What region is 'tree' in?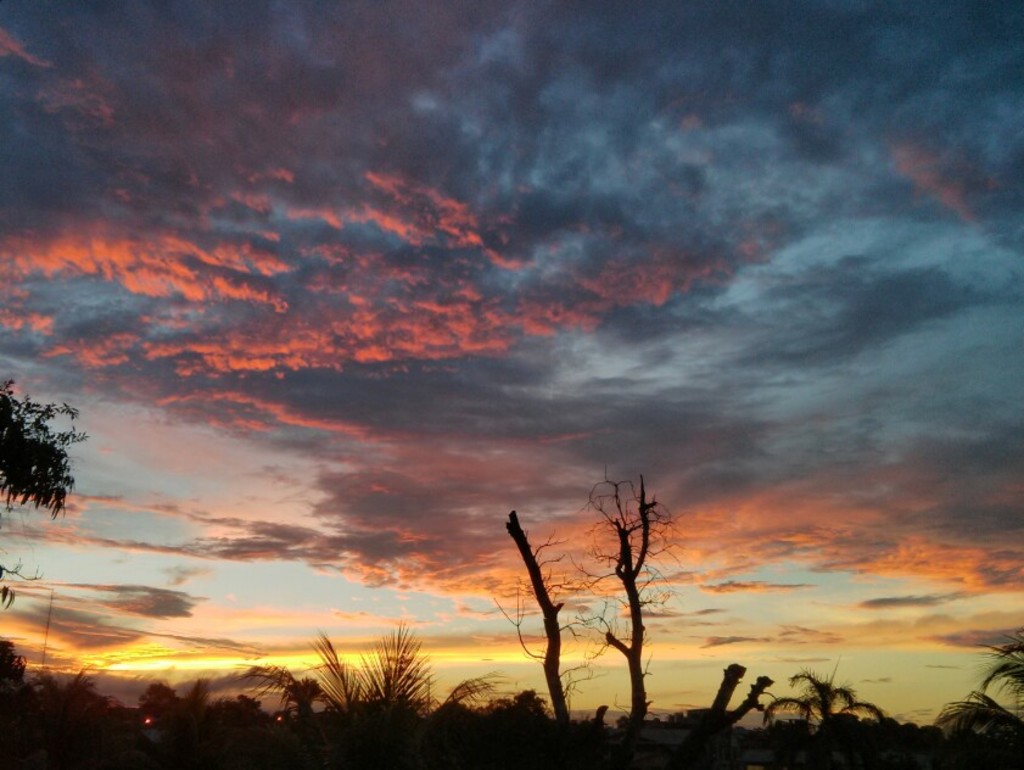
503, 439, 690, 718.
